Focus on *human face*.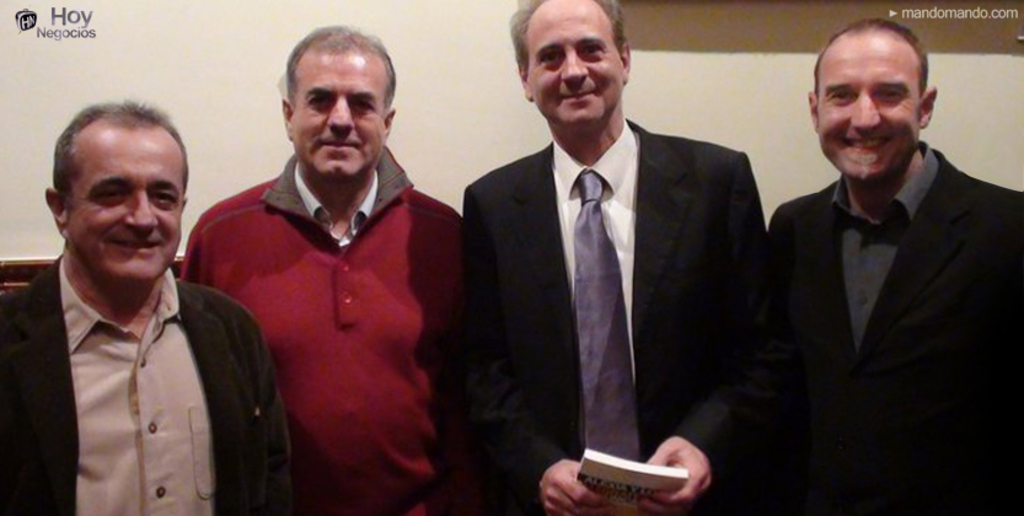
Focused at <box>531,17,623,120</box>.
